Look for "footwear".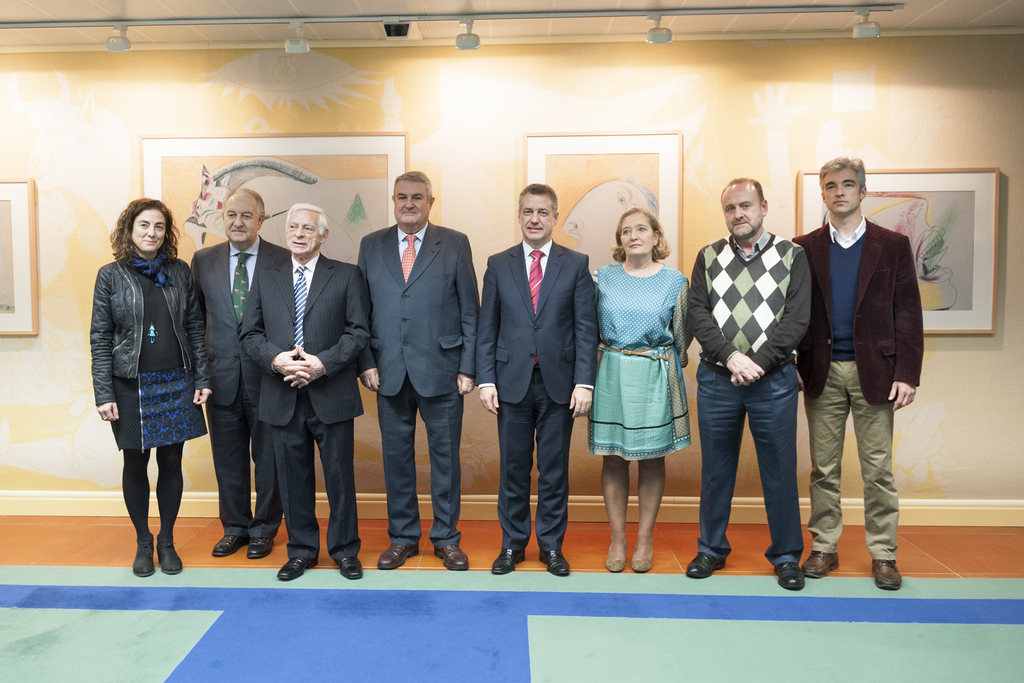
Found: x1=875 y1=554 x2=904 y2=588.
